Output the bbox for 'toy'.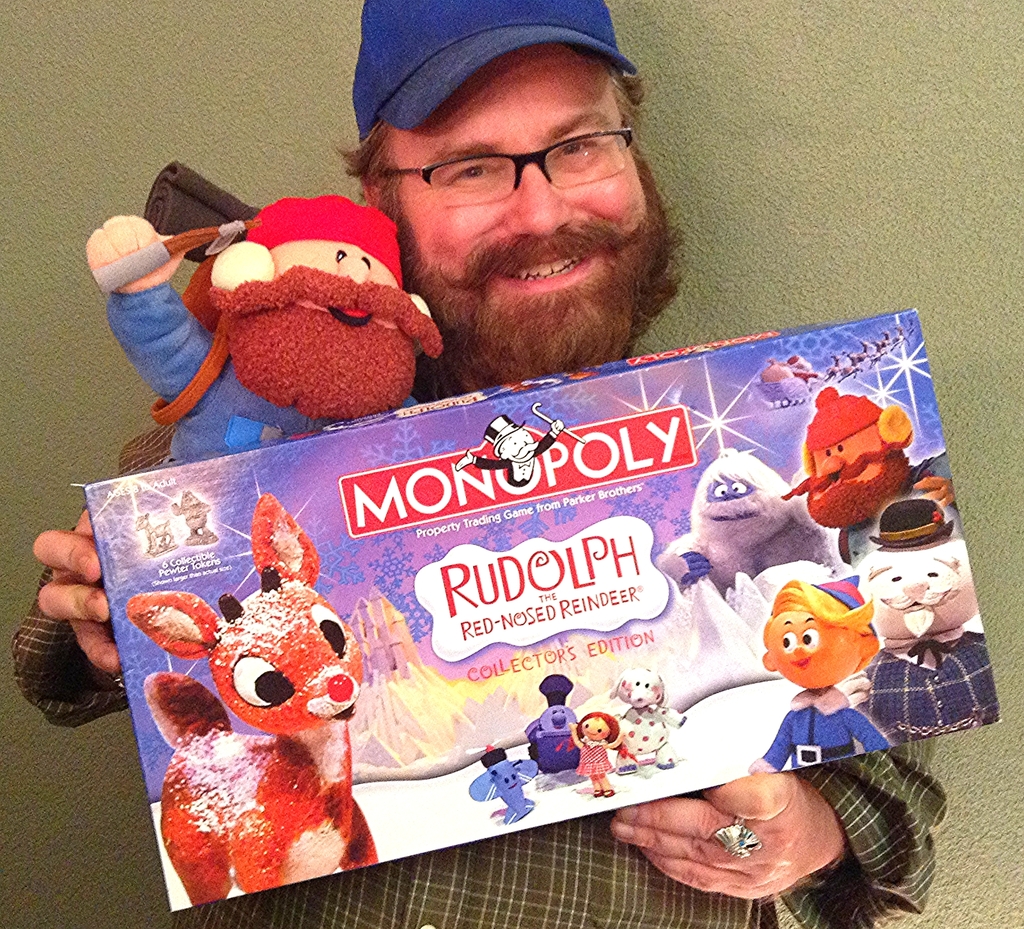
[132, 511, 181, 557].
